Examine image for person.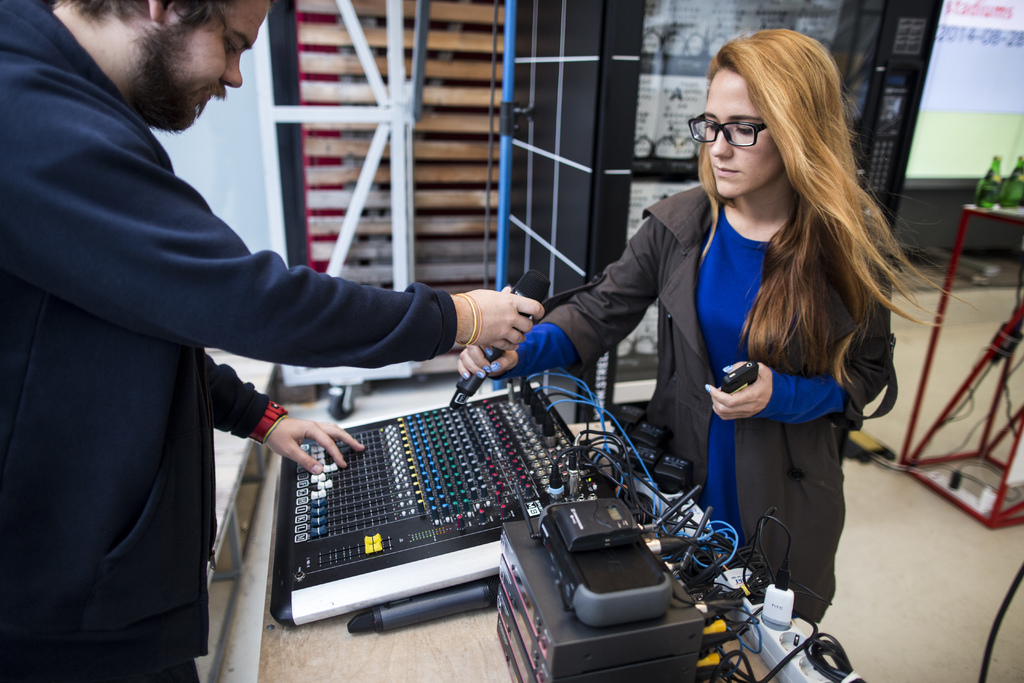
Examination result: region(540, 40, 877, 650).
